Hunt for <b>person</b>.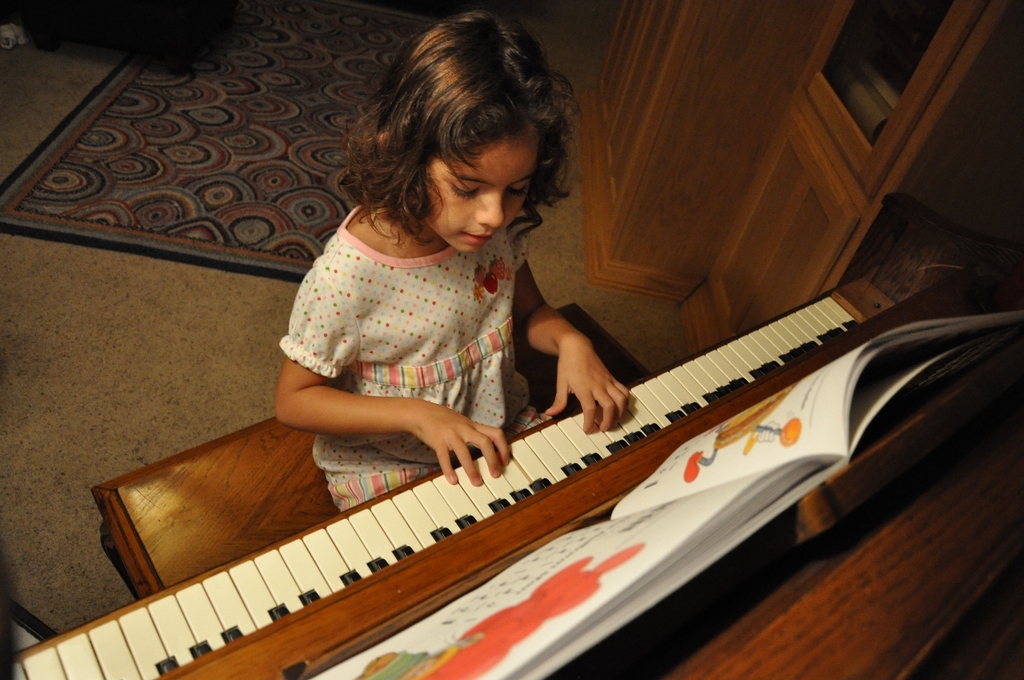
Hunted down at locate(276, 6, 630, 523).
